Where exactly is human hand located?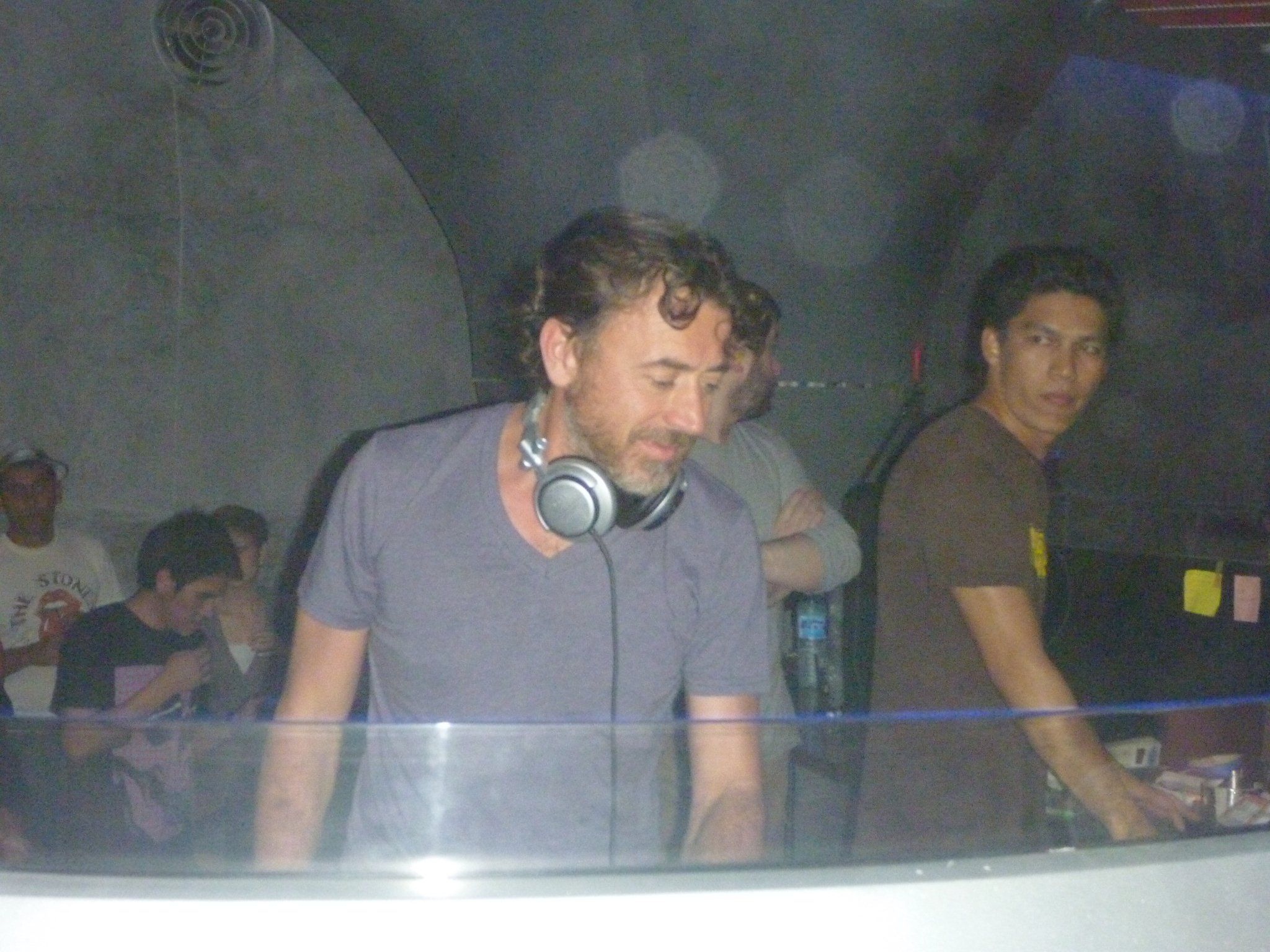
Its bounding box is {"x1": 153, "y1": 389, "x2": 177, "y2": 408}.
